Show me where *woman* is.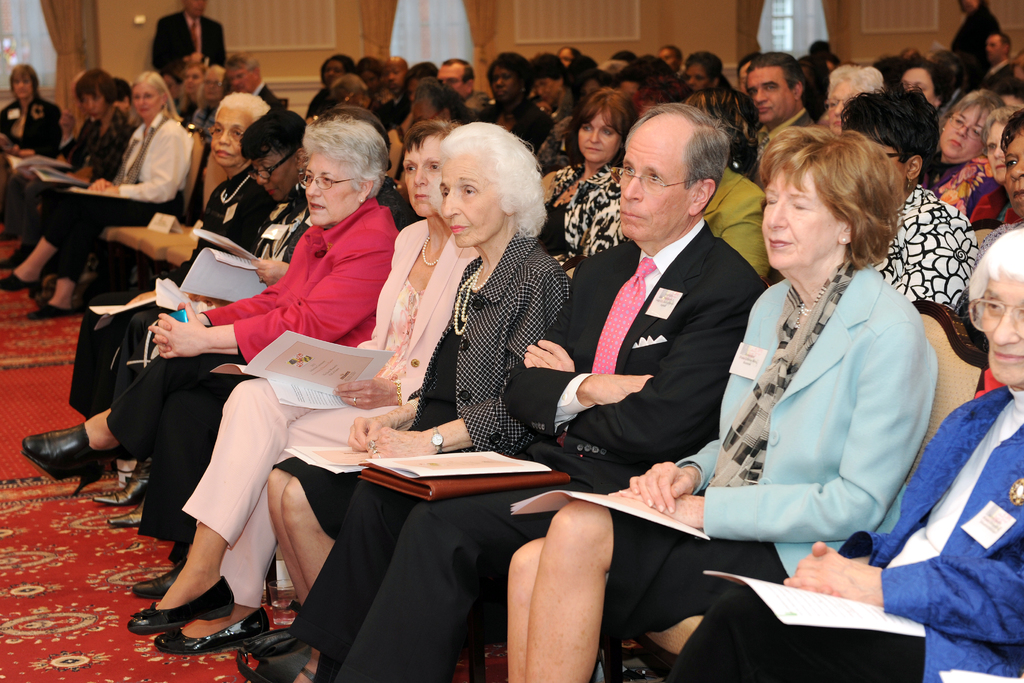
*woman* is at locate(507, 126, 937, 682).
